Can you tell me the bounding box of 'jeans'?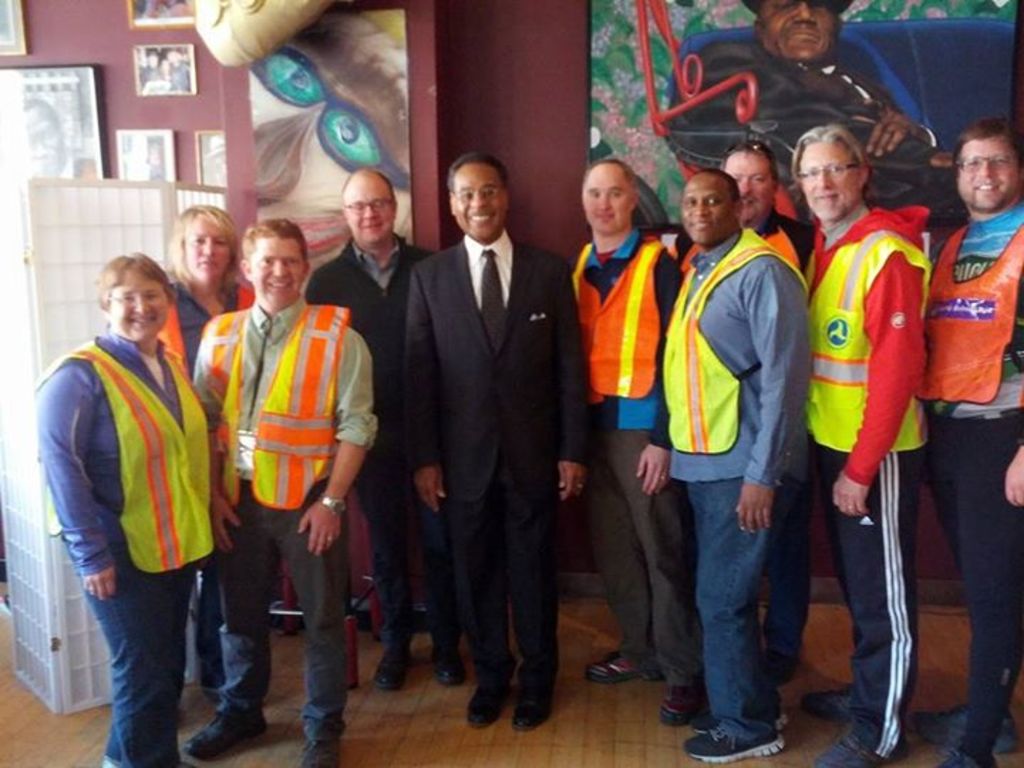
left=657, top=464, right=798, bottom=759.
